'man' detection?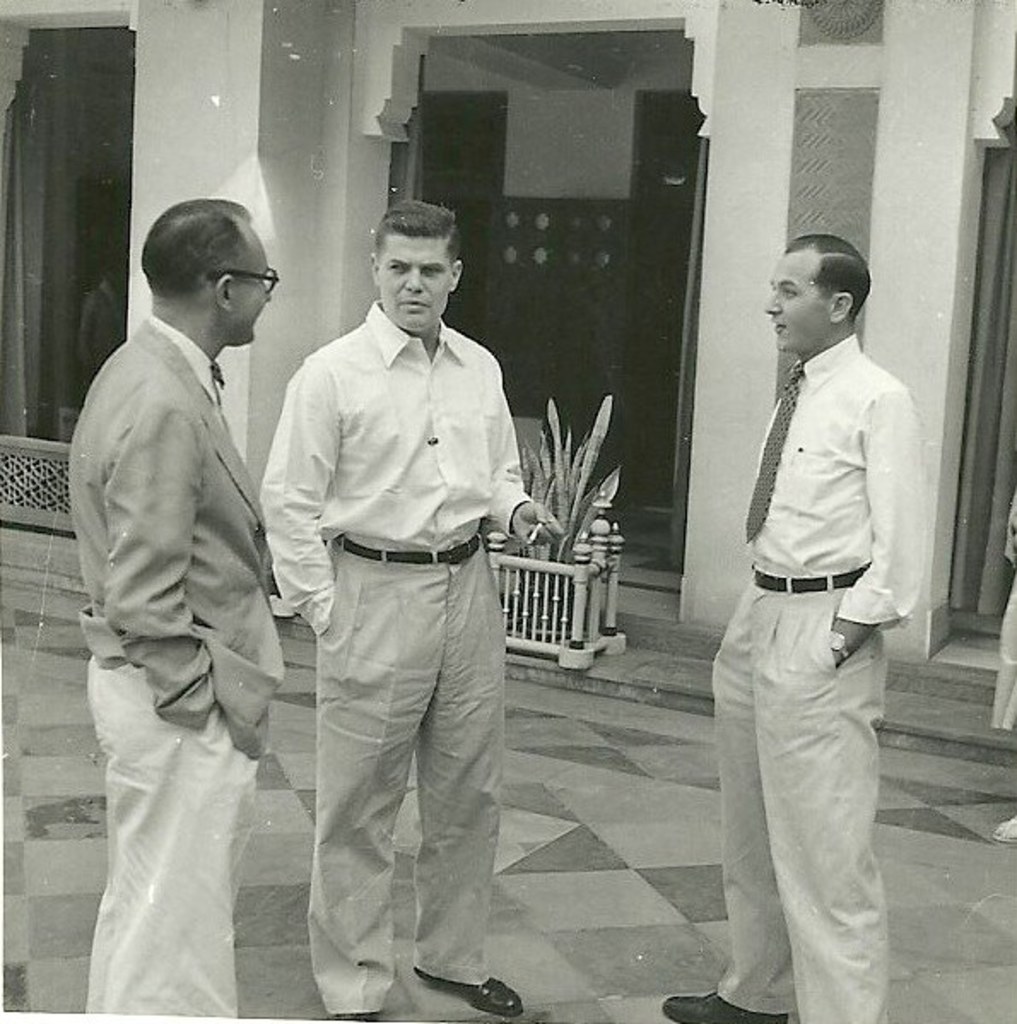
left=255, top=198, right=567, bottom=1022
